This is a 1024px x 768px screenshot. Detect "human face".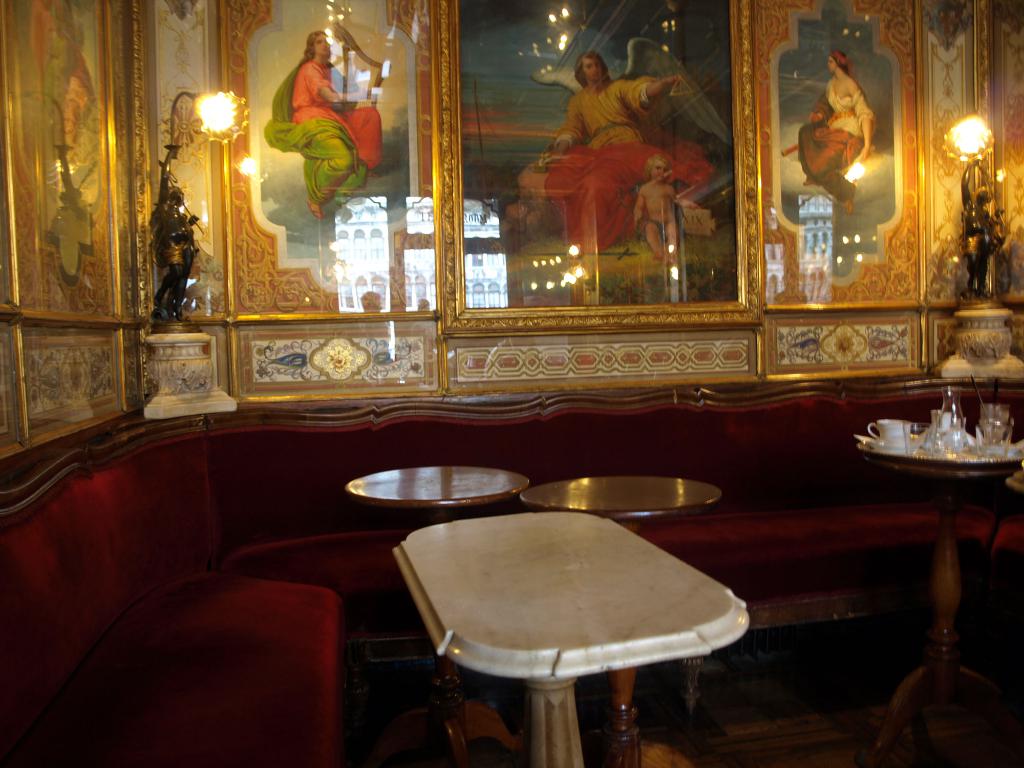
crop(582, 58, 602, 83).
